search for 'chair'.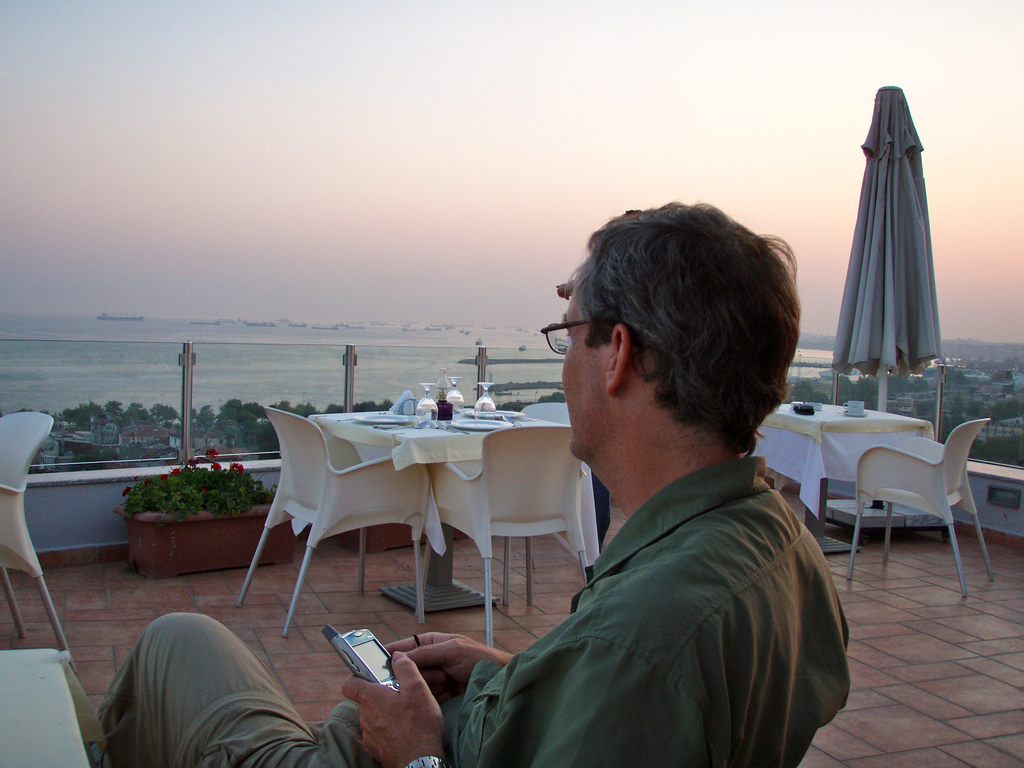
Found at (left=515, top=399, right=572, bottom=423).
